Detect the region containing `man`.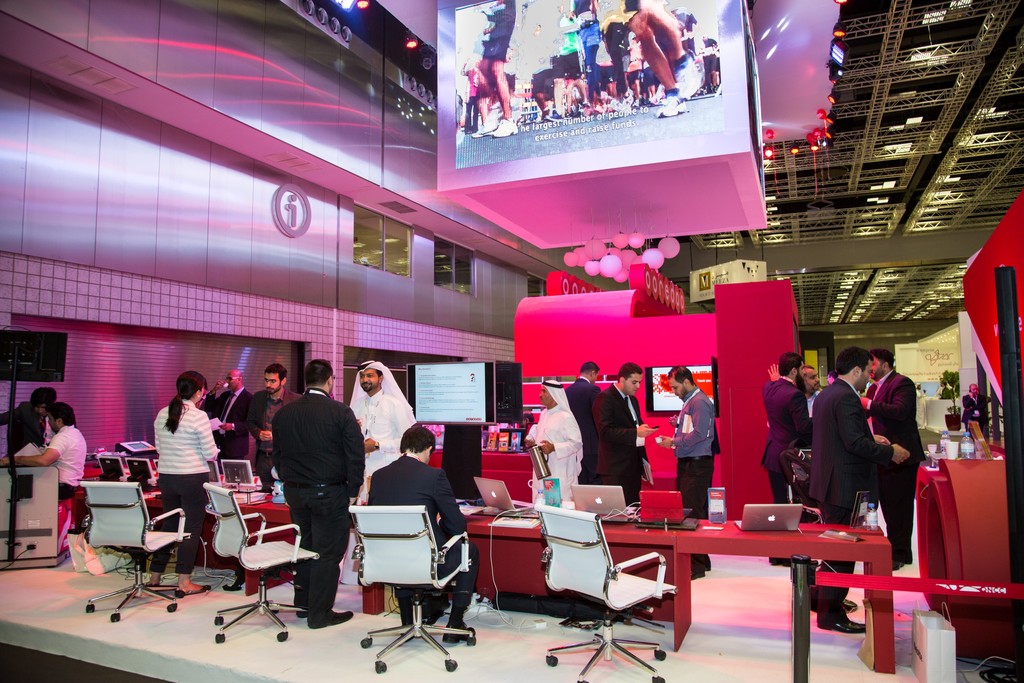
crop(570, 361, 605, 484).
